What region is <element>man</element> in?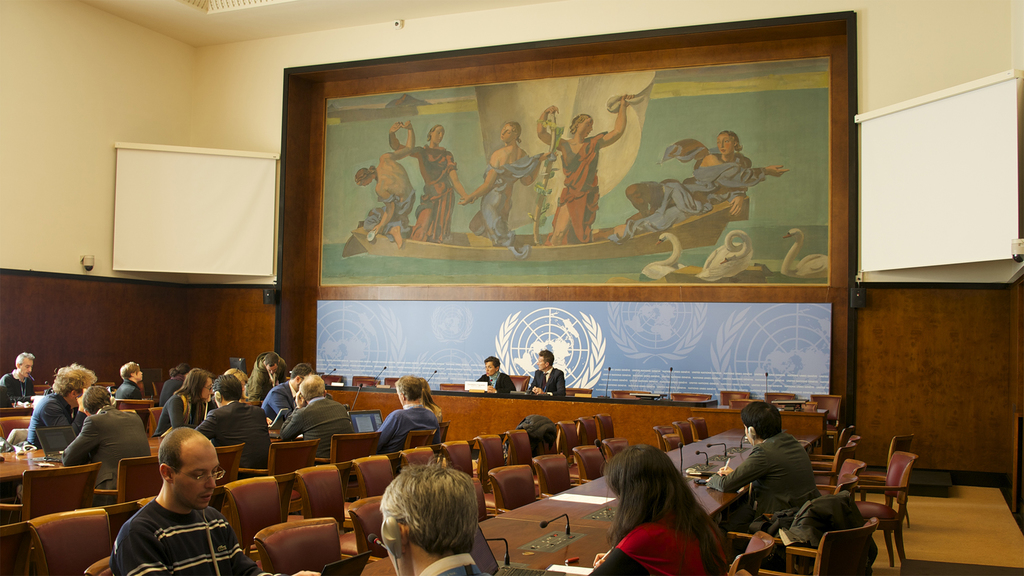
(x1=257, y1=373, x2=359, y2=451).
